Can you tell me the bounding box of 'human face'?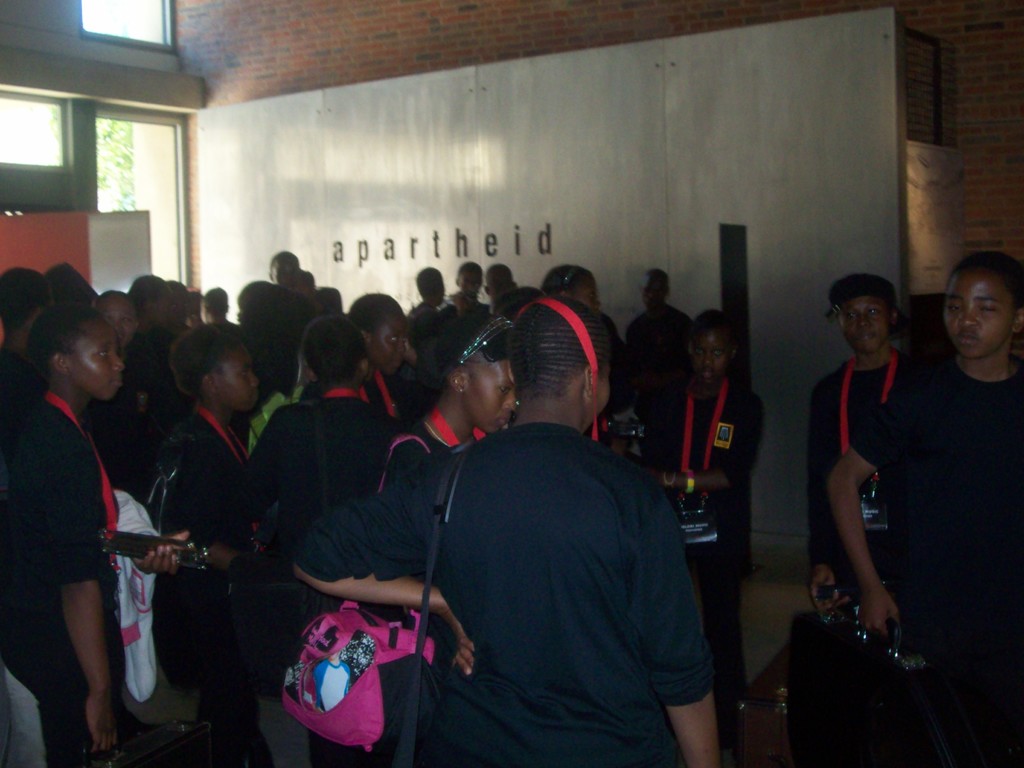
[x1=97, y1=300, x2=132, y2=341].
